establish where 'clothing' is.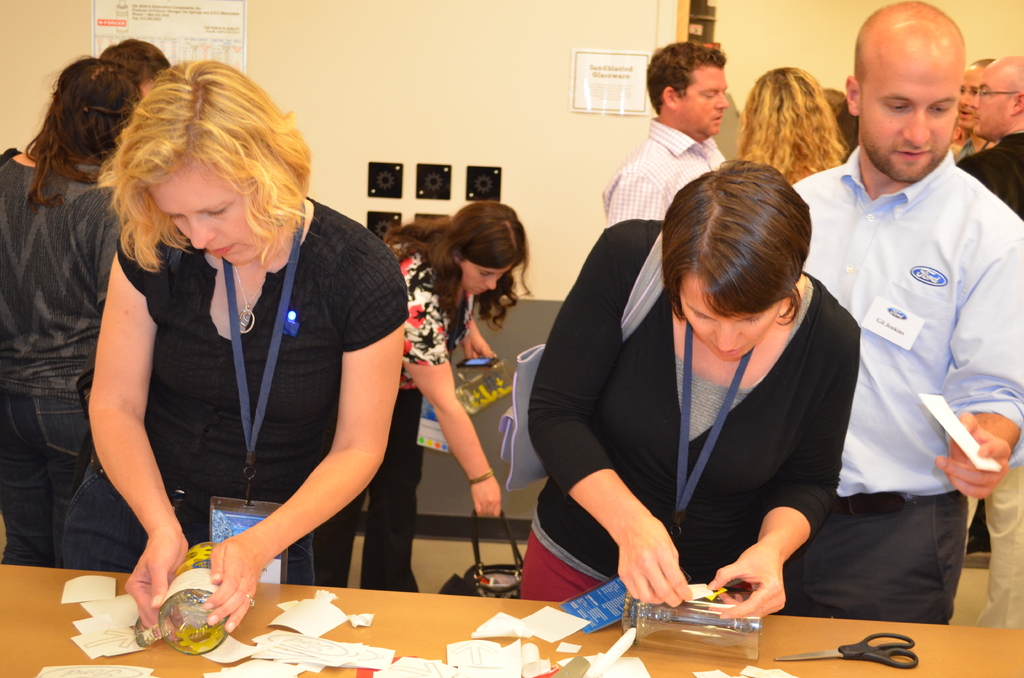
Established at detection(4, 144, 132, 569).
